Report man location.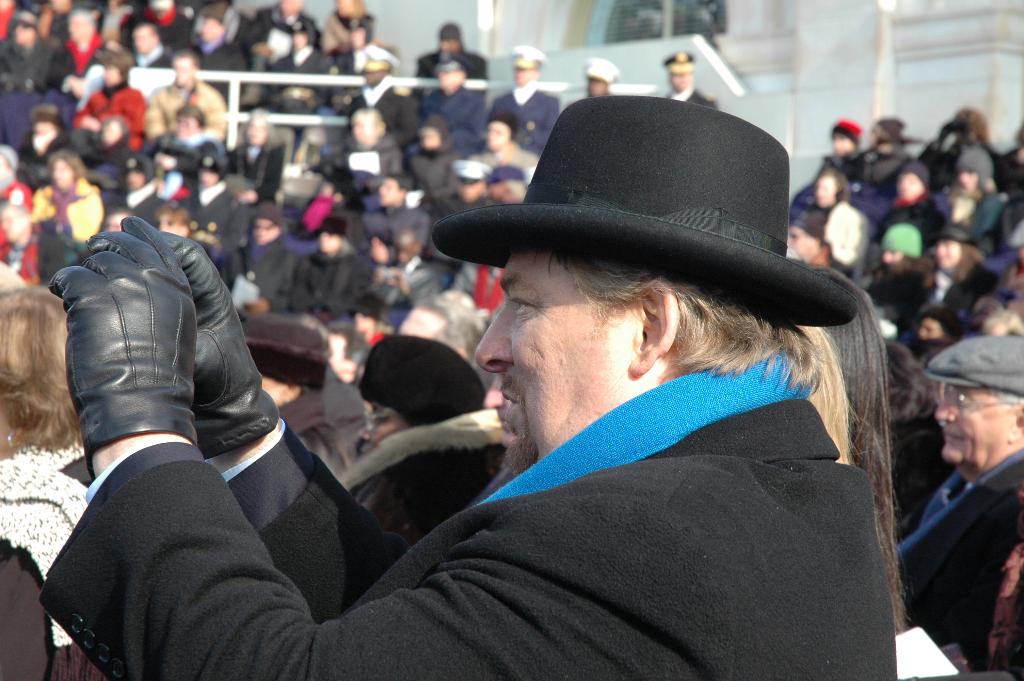
Report: box=[182, 5, 244, 95].
